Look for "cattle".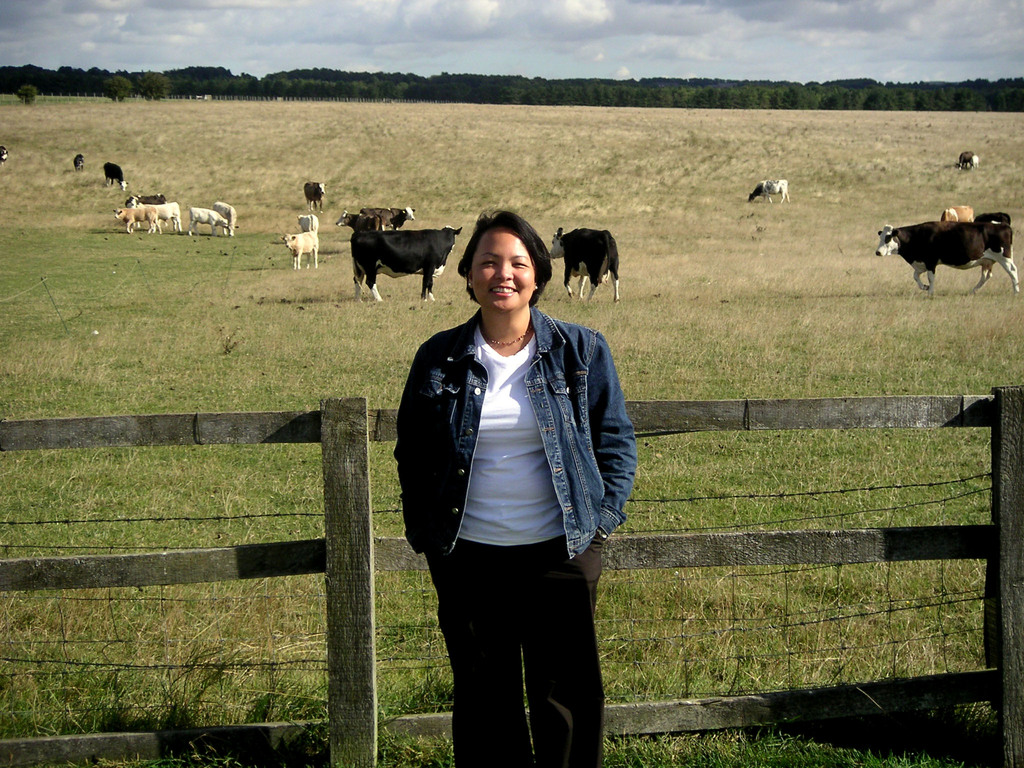
Found: {"left": 960, "top": 152, "right": 985, "bottom": 175}.
